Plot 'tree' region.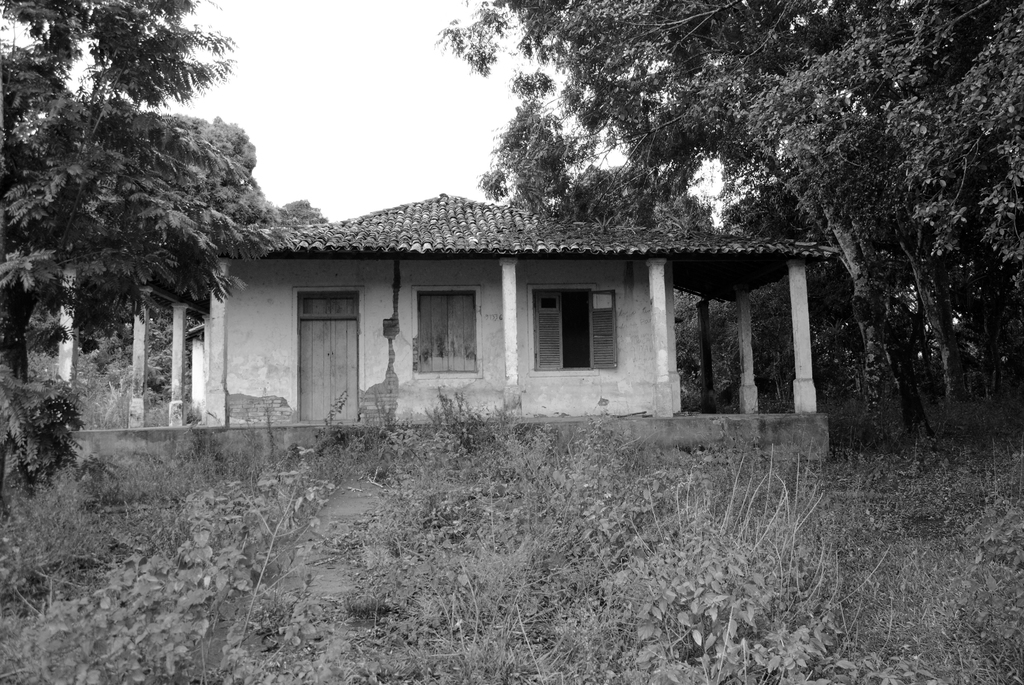
Plotted at rect(0, 0, 268, 518).
